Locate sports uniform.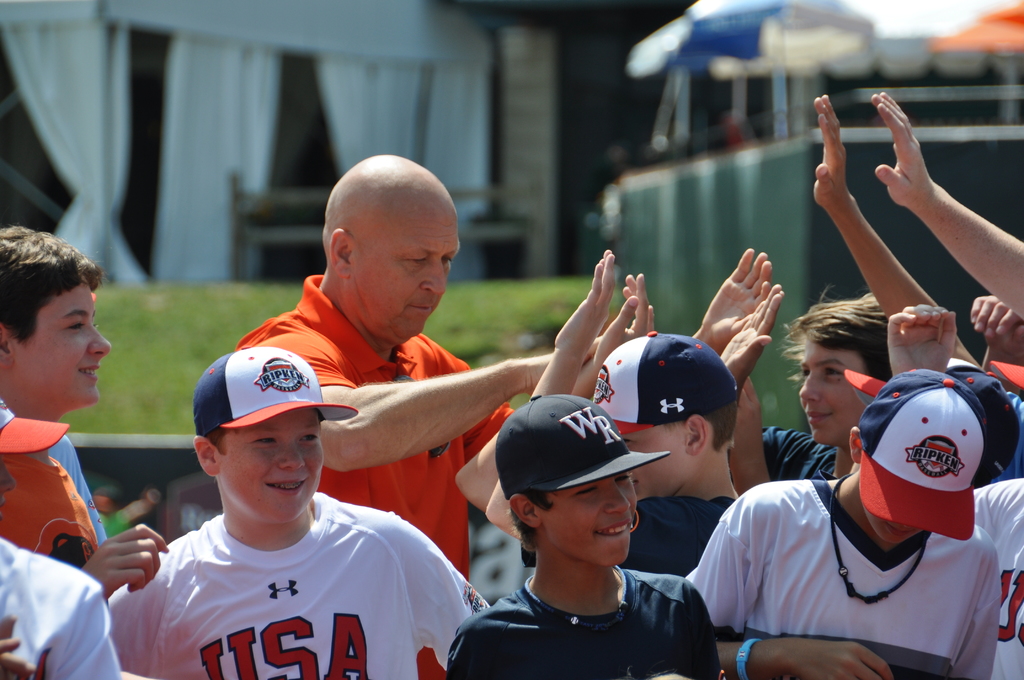
Bounding box: rect(442, 576, 710, 679).
